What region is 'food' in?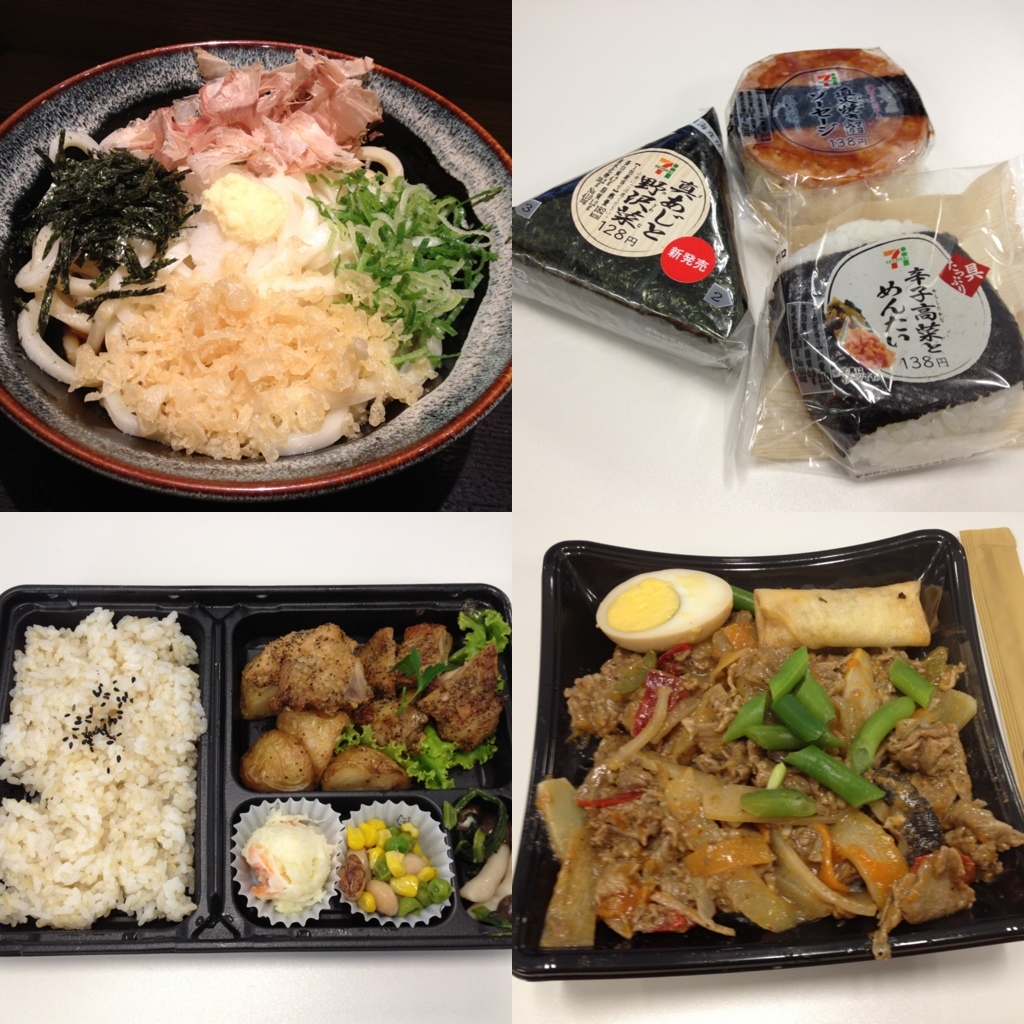
[64,51,454,482].
